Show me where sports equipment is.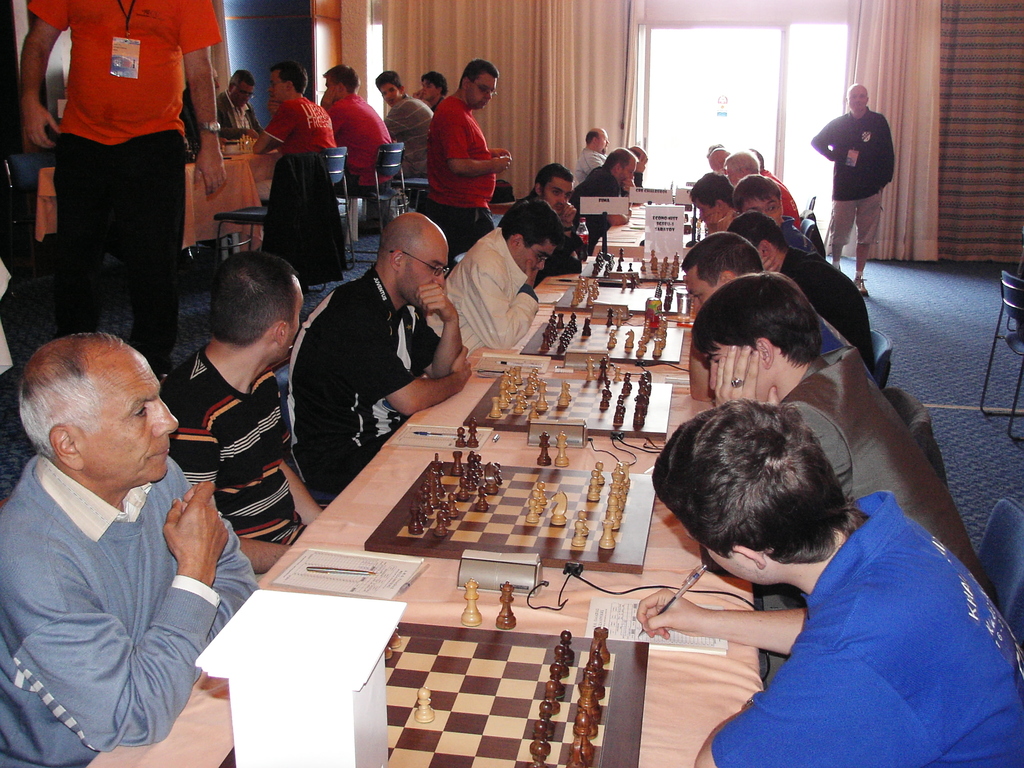
sports equipment is at (x1=552, y1=268, x2=689, y2=318).
